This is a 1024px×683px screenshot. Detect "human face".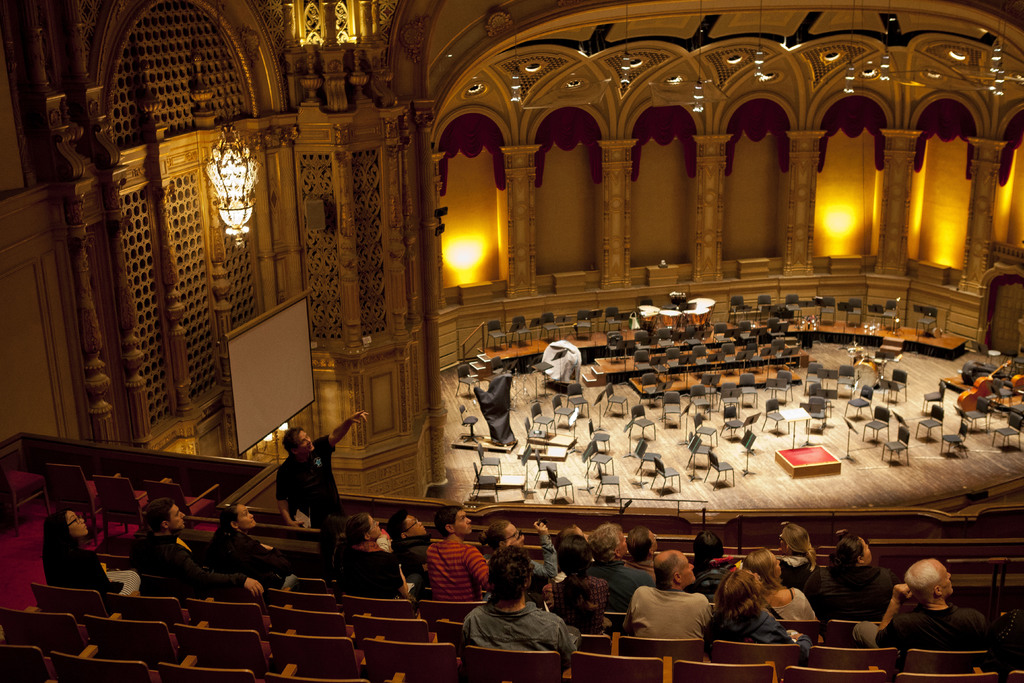
164/503/185/531.
